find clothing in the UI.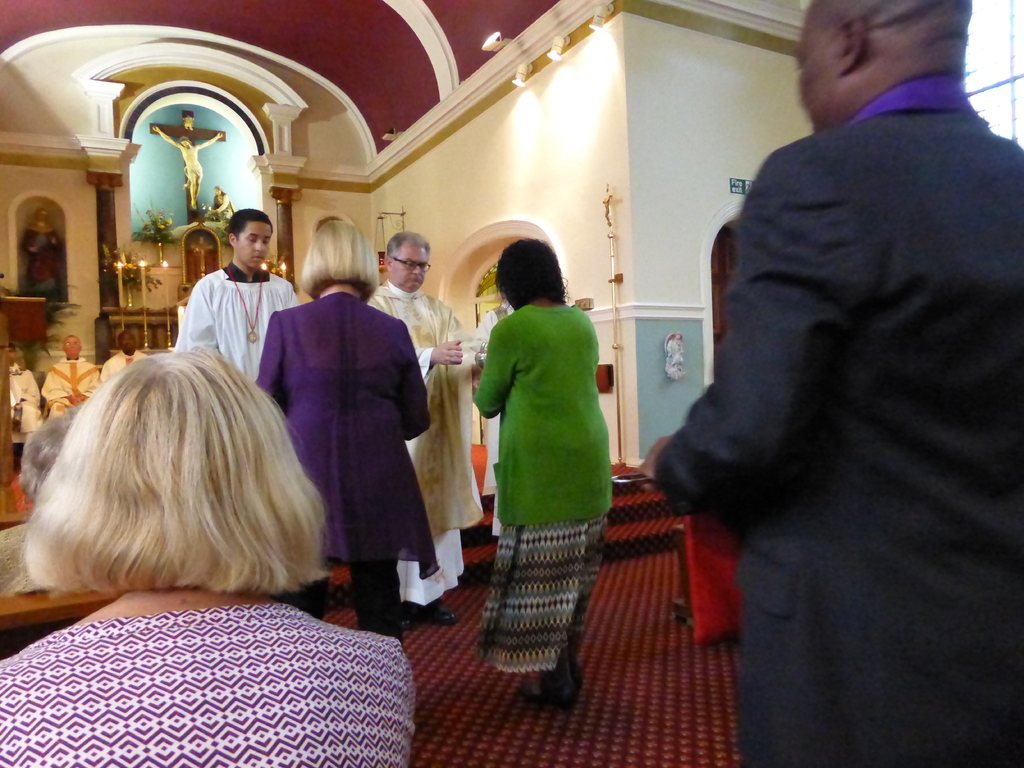
UI element at Rect(11, 365, 38, 444).
